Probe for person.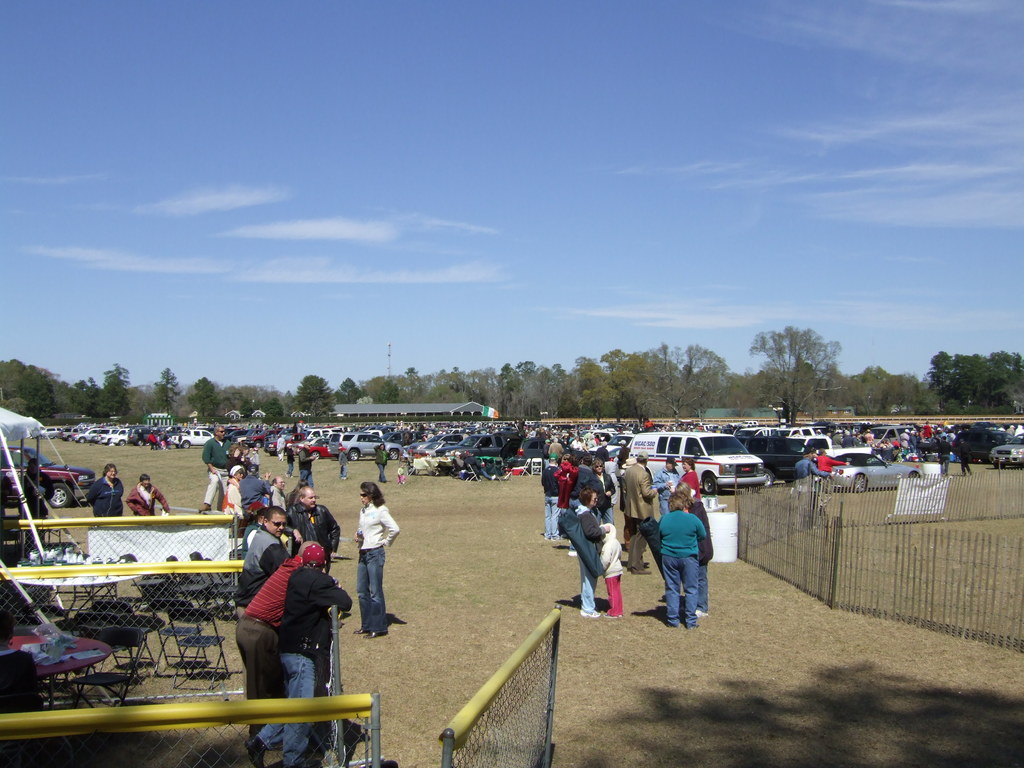
Probe result: [x1=374, y1=438, x2=387, y2=476].
